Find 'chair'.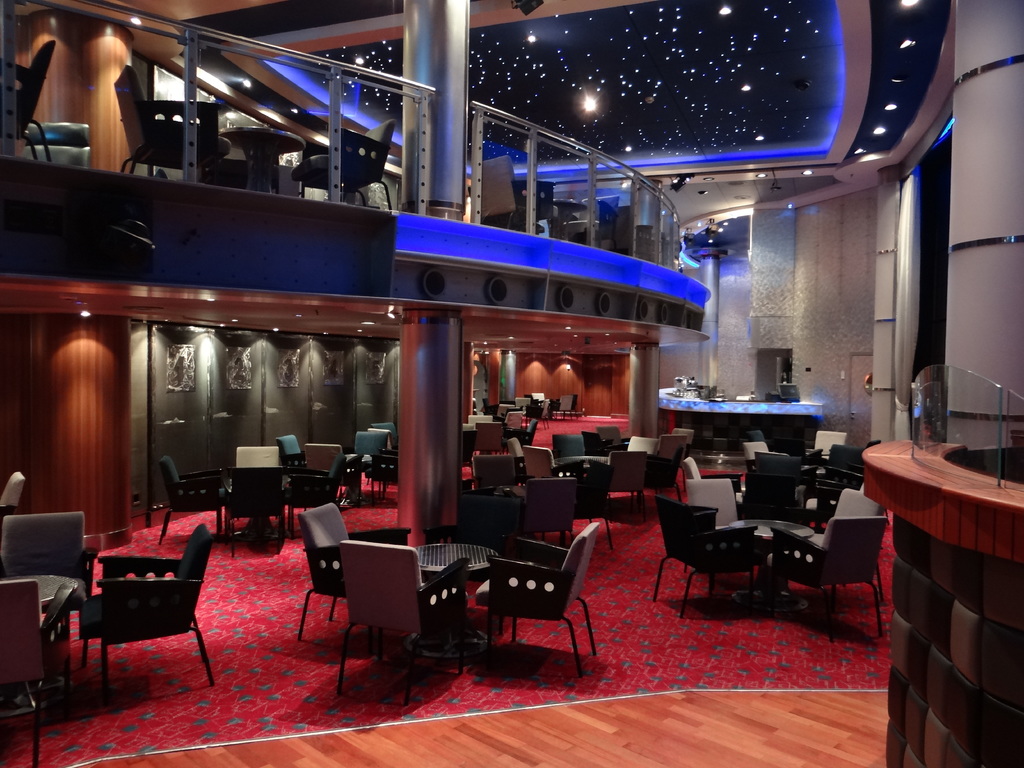
[218,468,280,562].
